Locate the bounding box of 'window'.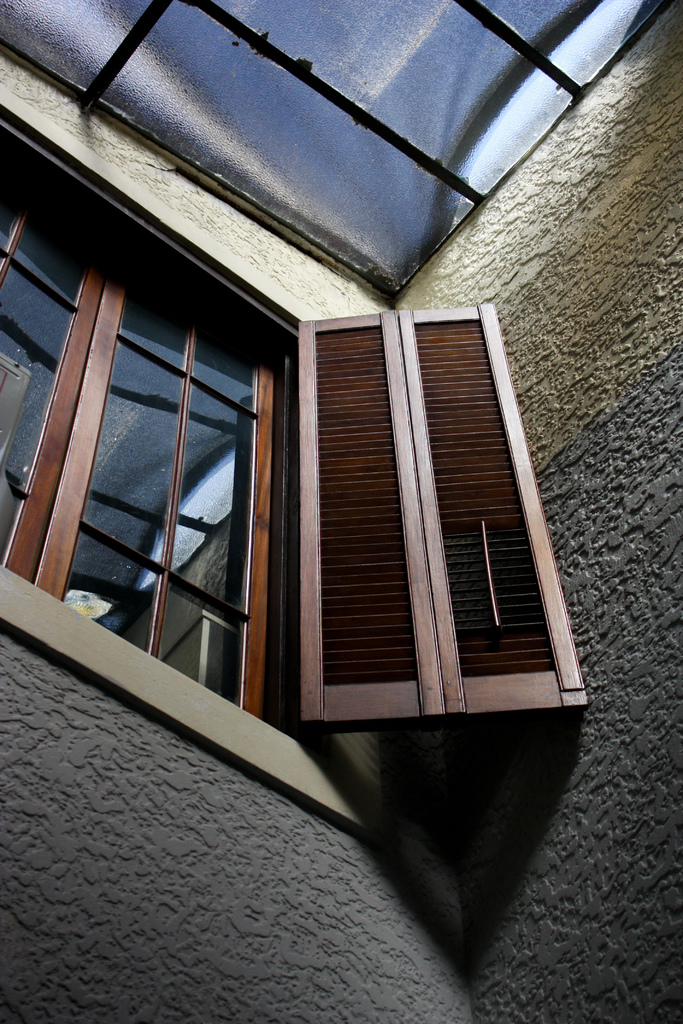
Bounding box: <region>0, 108, 582, 755</region>.
